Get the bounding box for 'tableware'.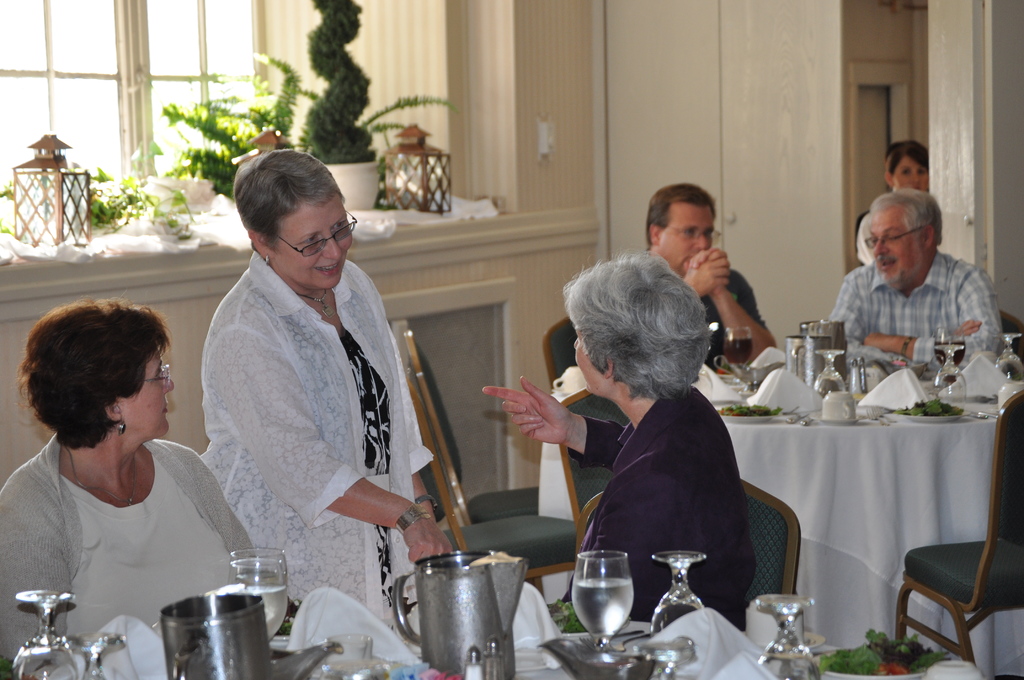
(left=13, top=587, right=79, bottom=679).
